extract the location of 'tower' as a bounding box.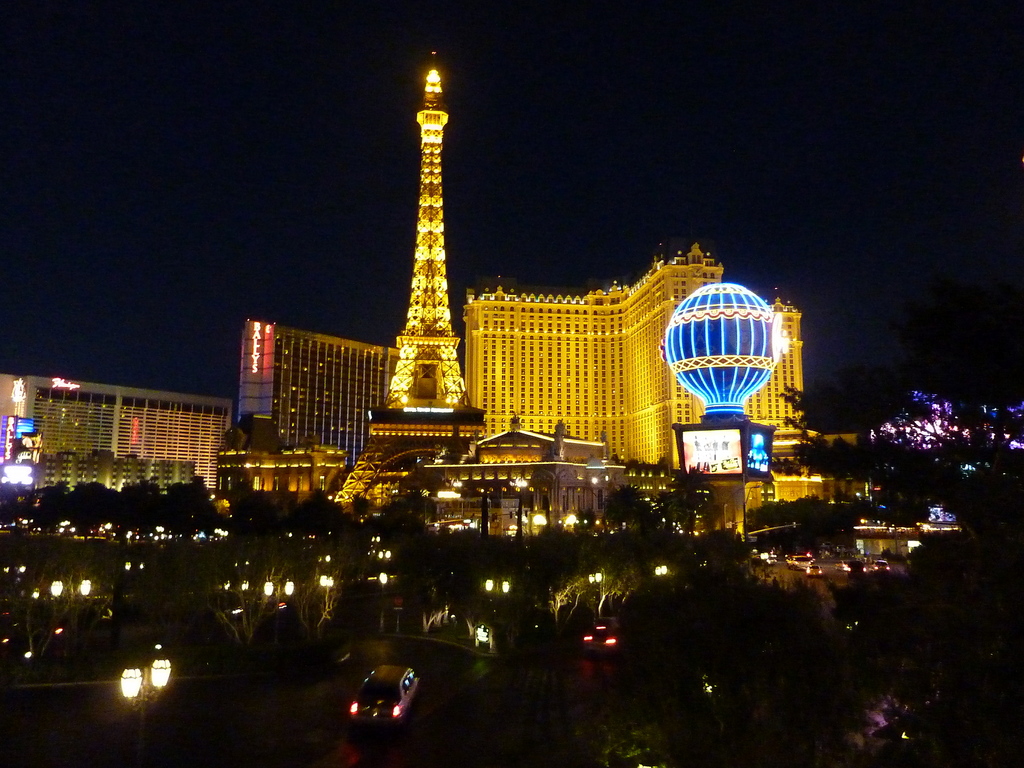
348,42,489,432.
